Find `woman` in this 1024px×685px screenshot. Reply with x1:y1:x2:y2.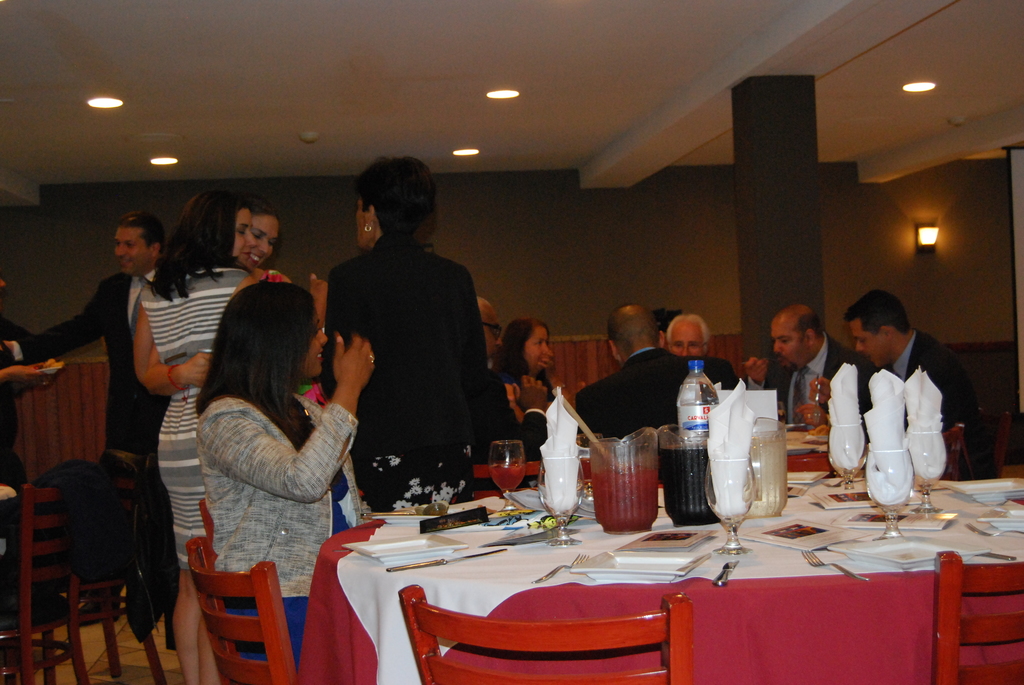
145:205:294:684.
